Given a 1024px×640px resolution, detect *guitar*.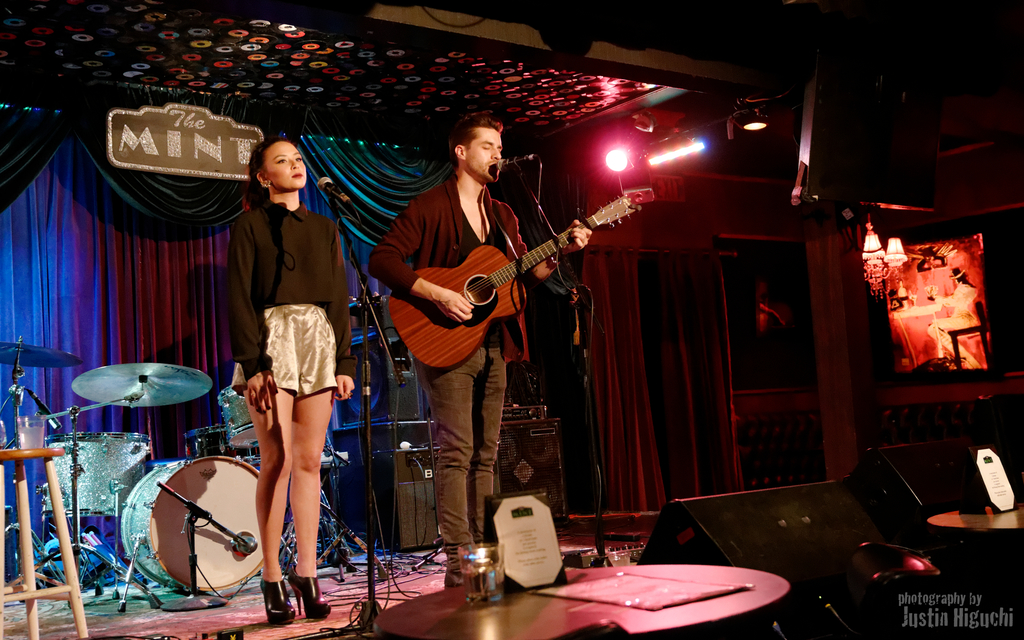
left=394, top=178, right=644, bottom=365.
